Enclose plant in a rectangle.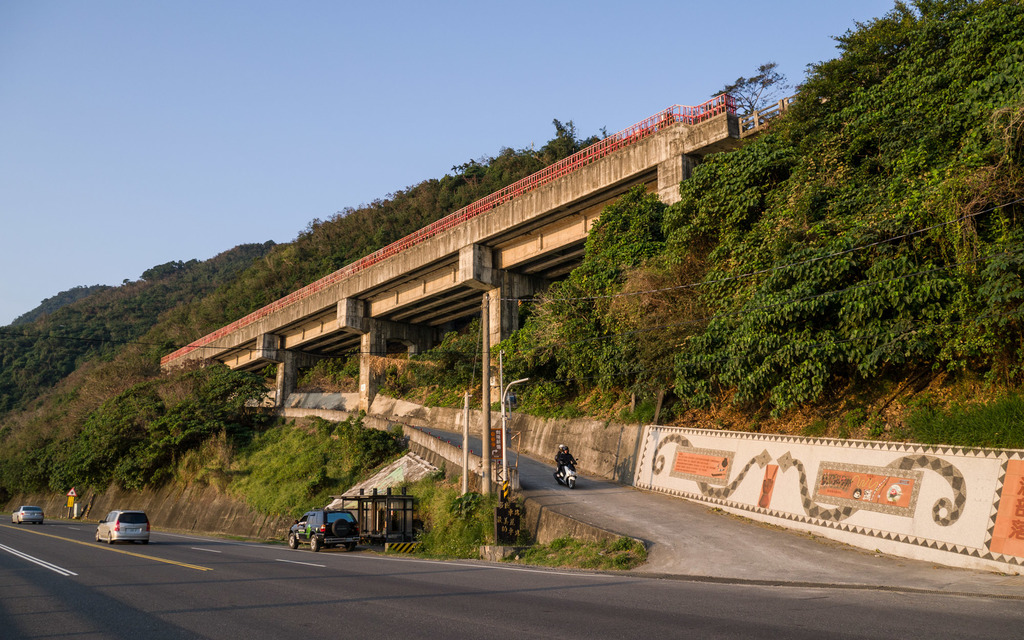
x1=431, y1=465, x2=446, y2=481.
